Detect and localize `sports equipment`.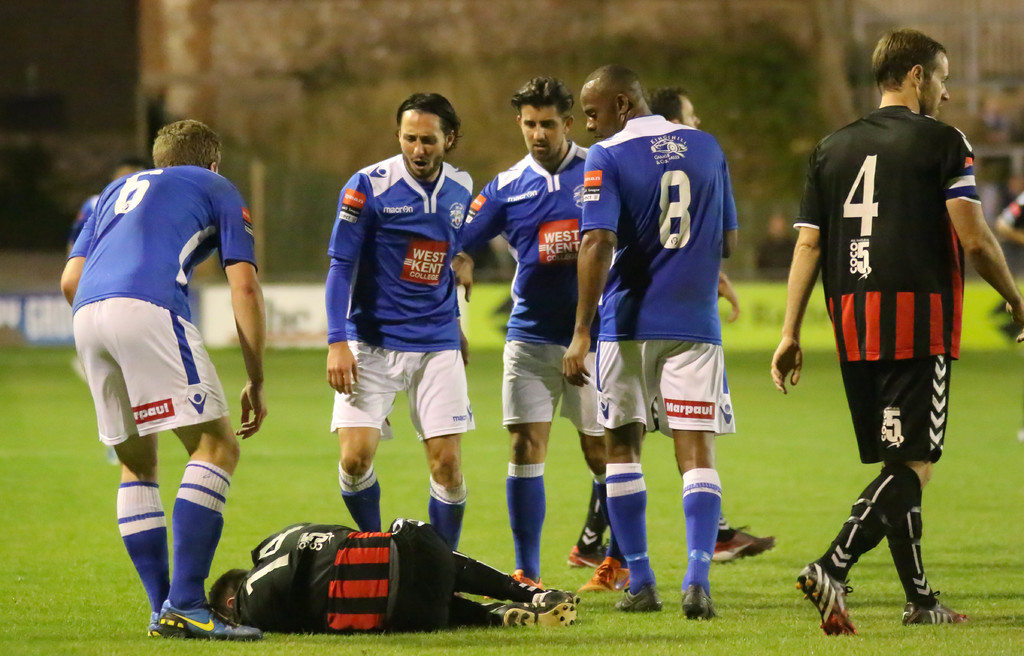
Localized at bbox=[156, 594, 263, 642].
